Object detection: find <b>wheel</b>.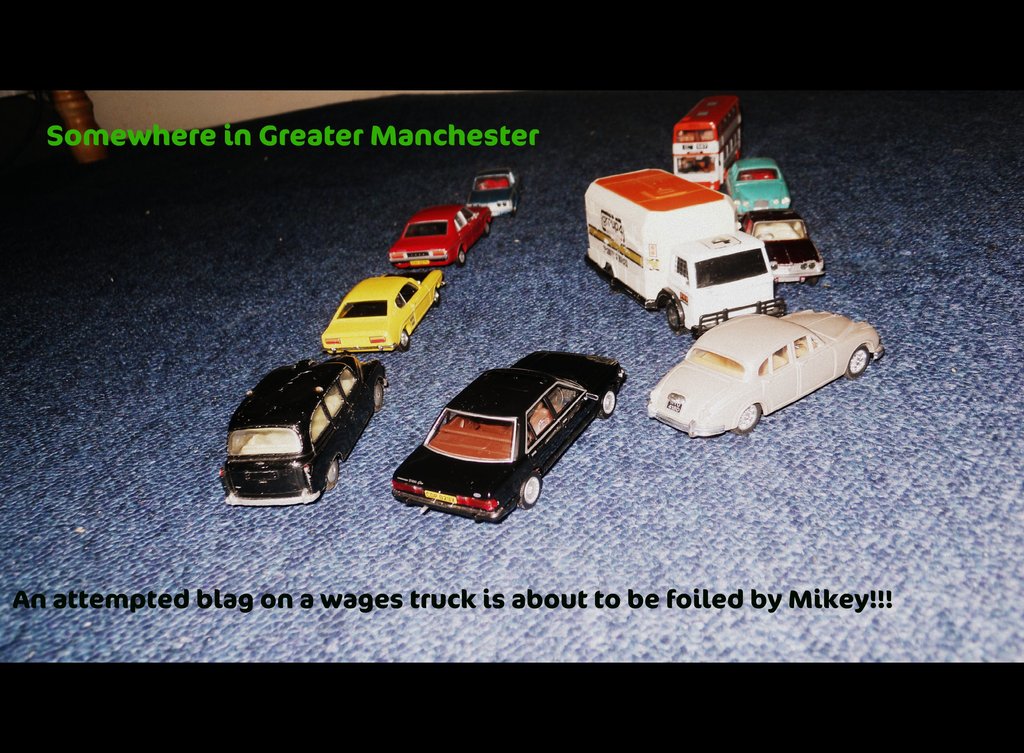
locate(514, 472, 543, 508).
